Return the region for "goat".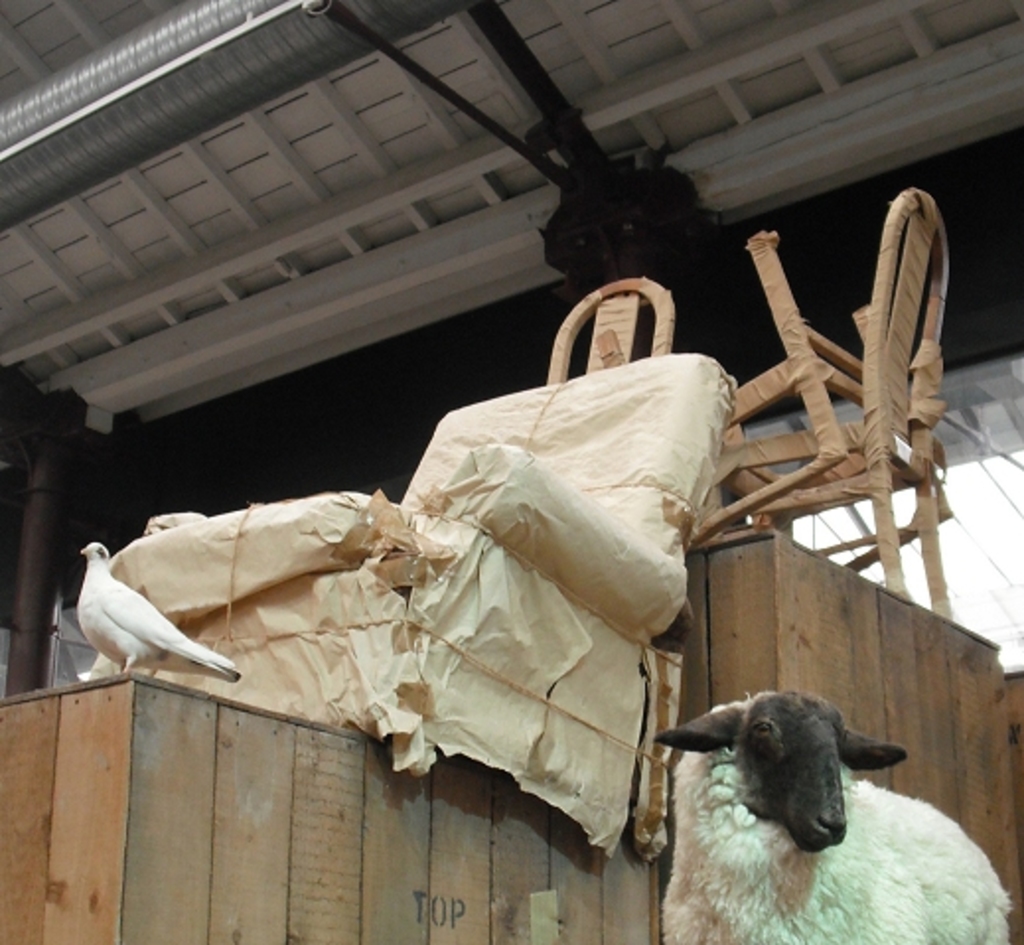
select_region(631, 691, 1004, 944).
